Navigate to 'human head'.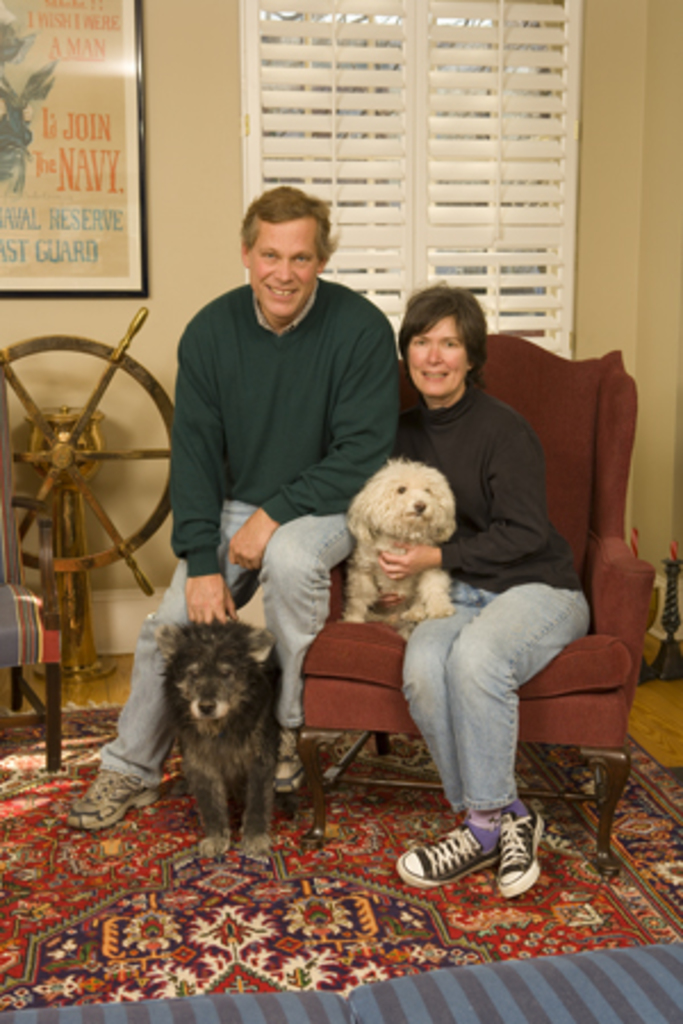
Navigation target: [394,275,499,391].
